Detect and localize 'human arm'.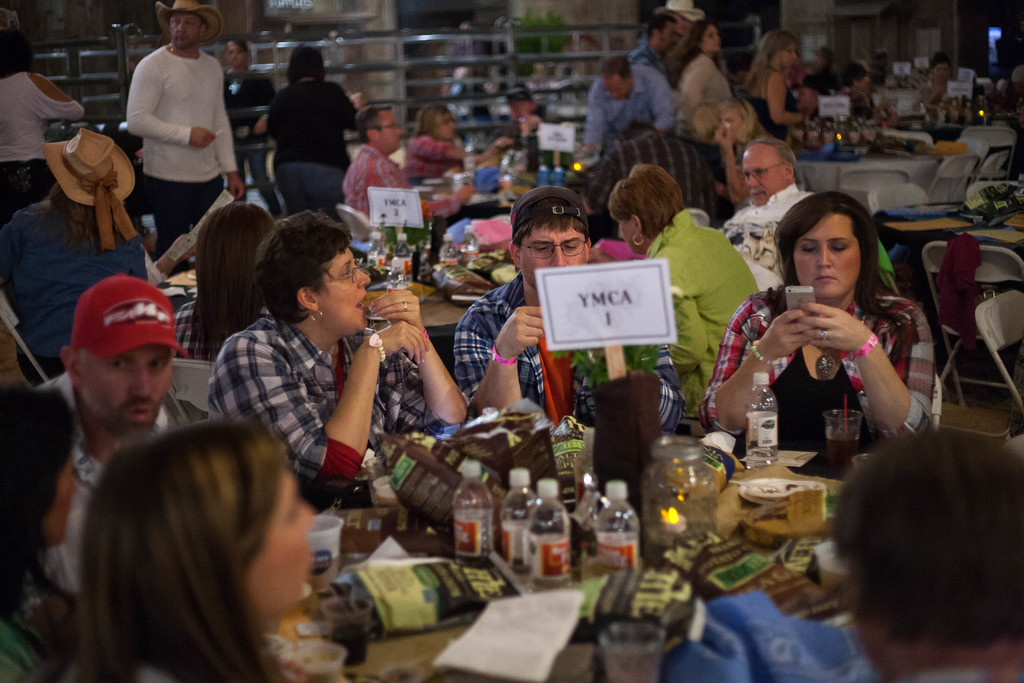
Localized at region(455, 299, 554, 404).
